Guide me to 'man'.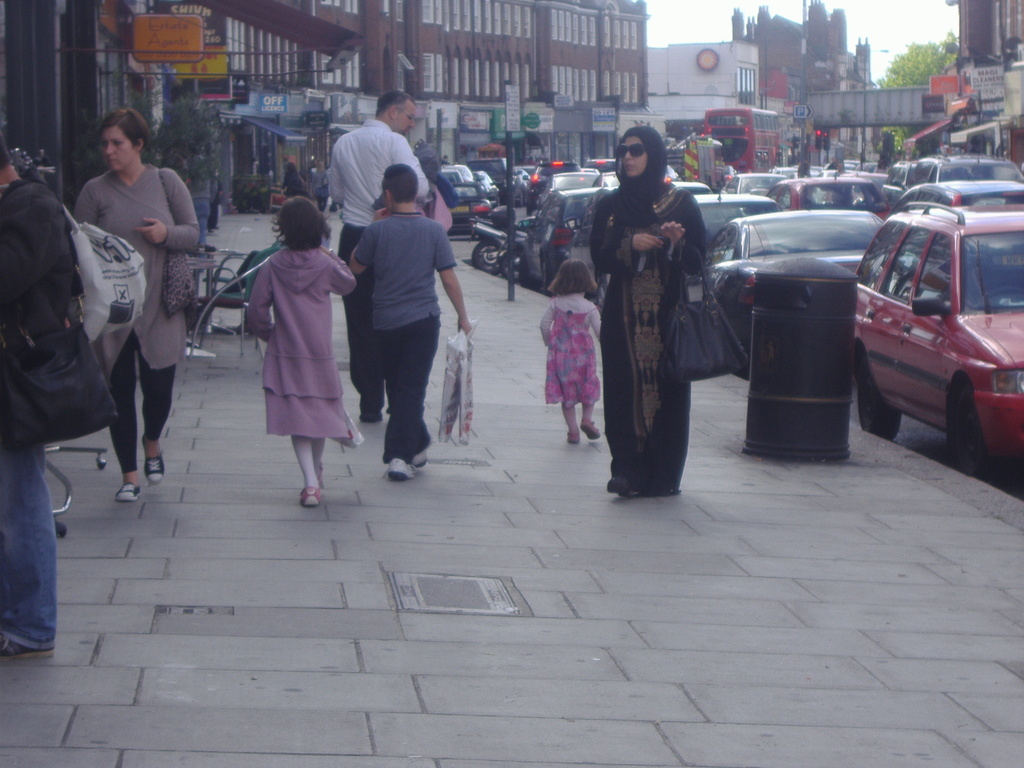
Guidance: <region>591, 125, 707, 497</region>.
